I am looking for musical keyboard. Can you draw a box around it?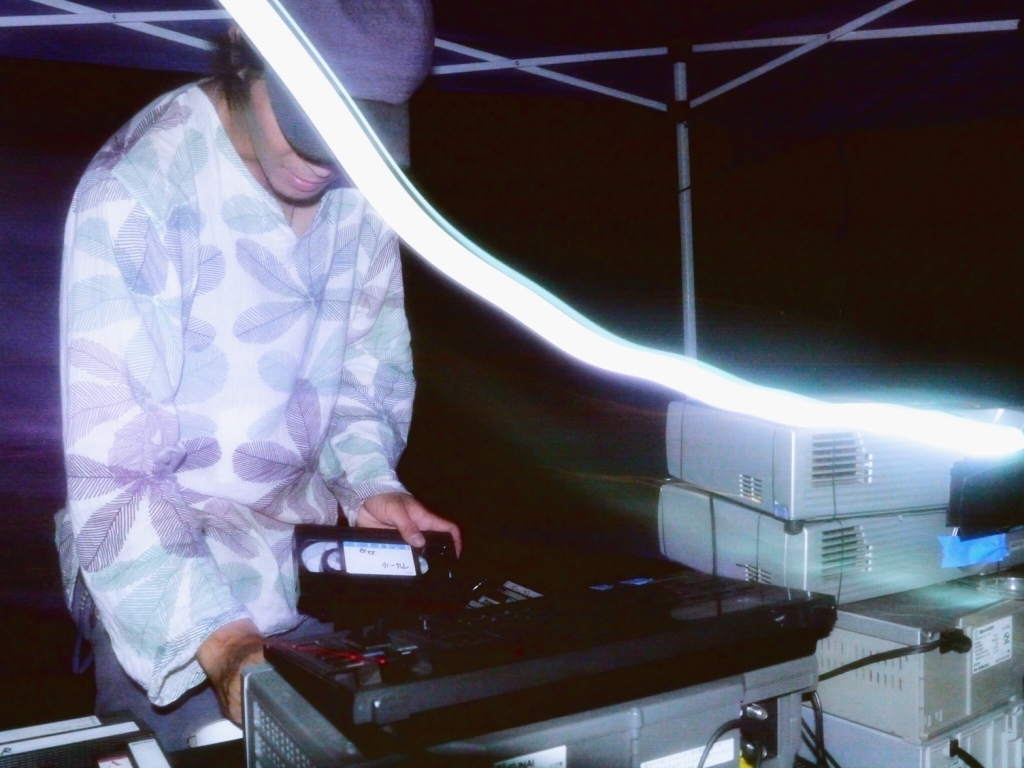
Sure, the bounding box is rect(264, 547, 833, 767).
